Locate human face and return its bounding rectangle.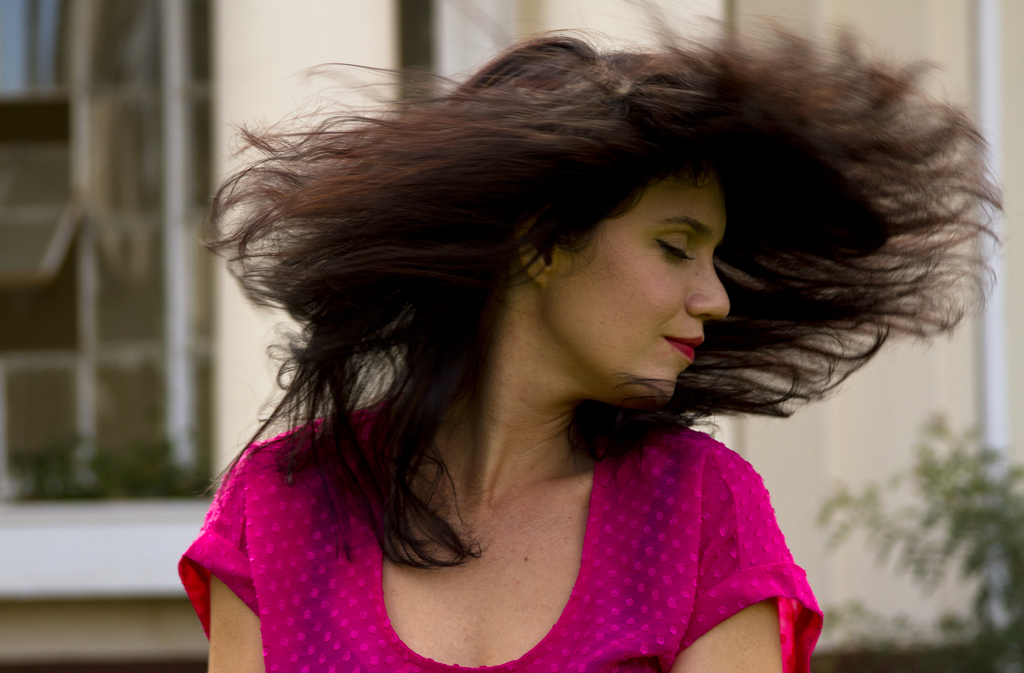
crop(556, 179, 746, 406).
